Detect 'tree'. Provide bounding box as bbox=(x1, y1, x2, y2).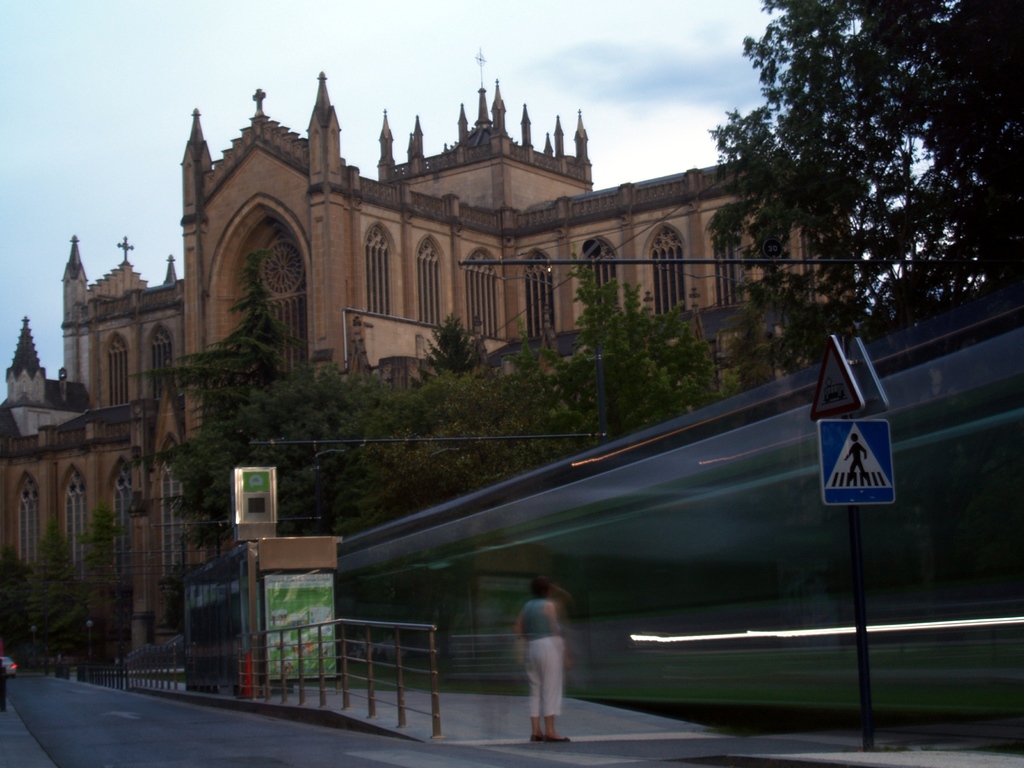
bbox=(359, 372, 555, 513).
